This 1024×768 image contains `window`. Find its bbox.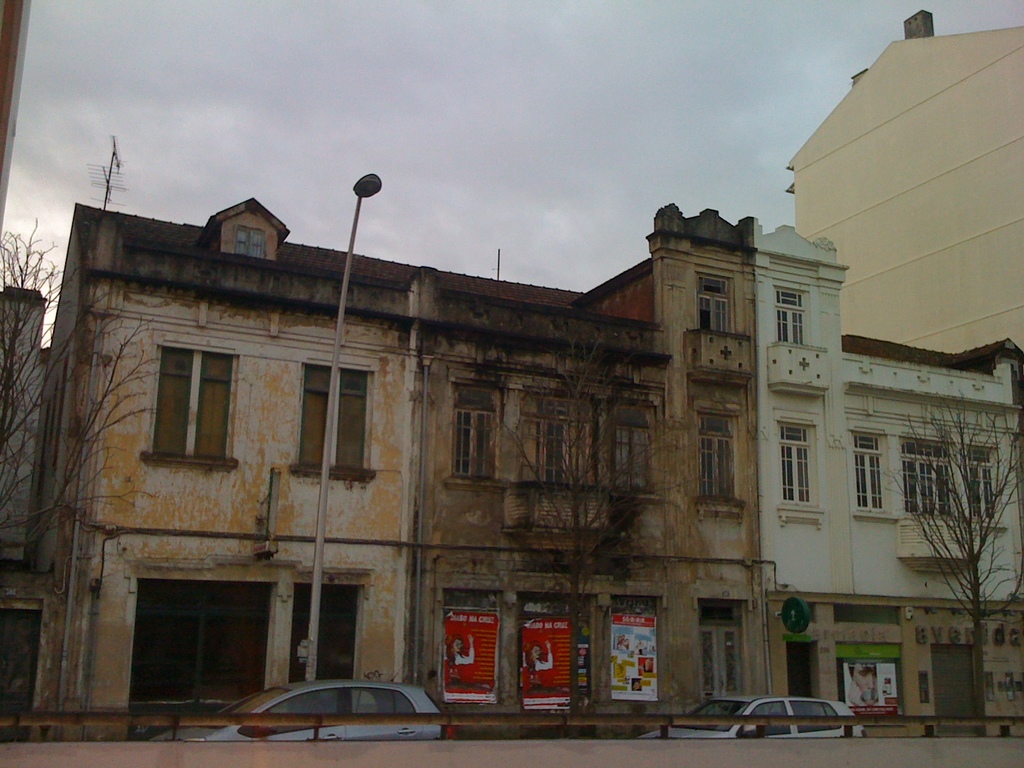
234, 227, 267, 259.
